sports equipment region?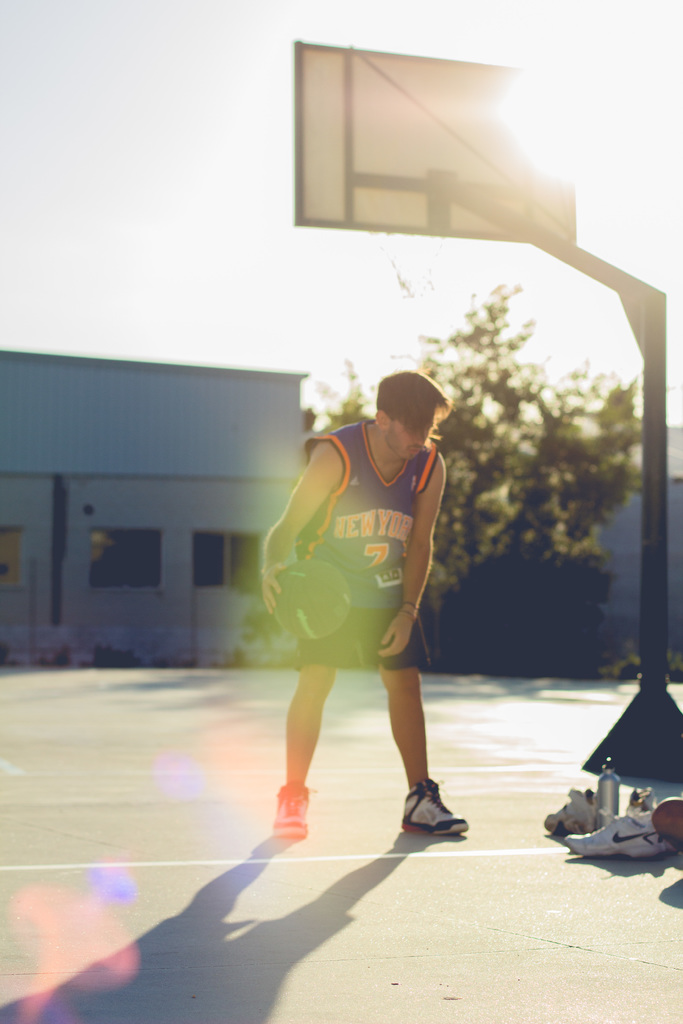
locate(268, 559, 350, 643)
